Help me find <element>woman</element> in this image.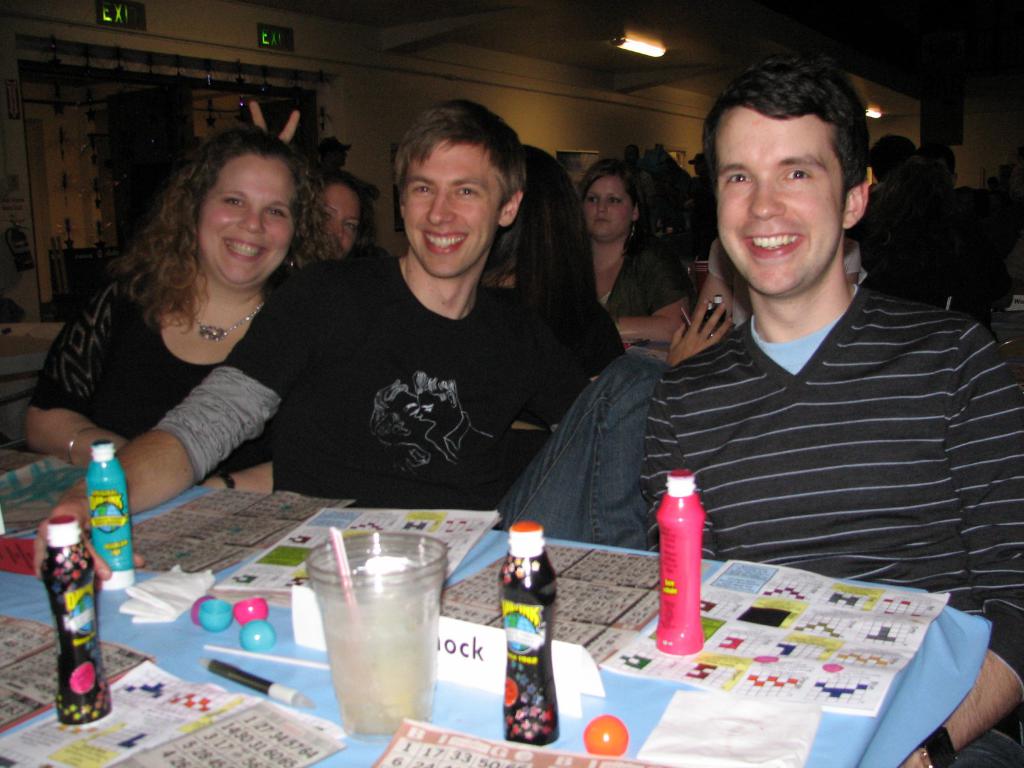
Found it: x1=578, y1=157, x2=690, y2=344.
